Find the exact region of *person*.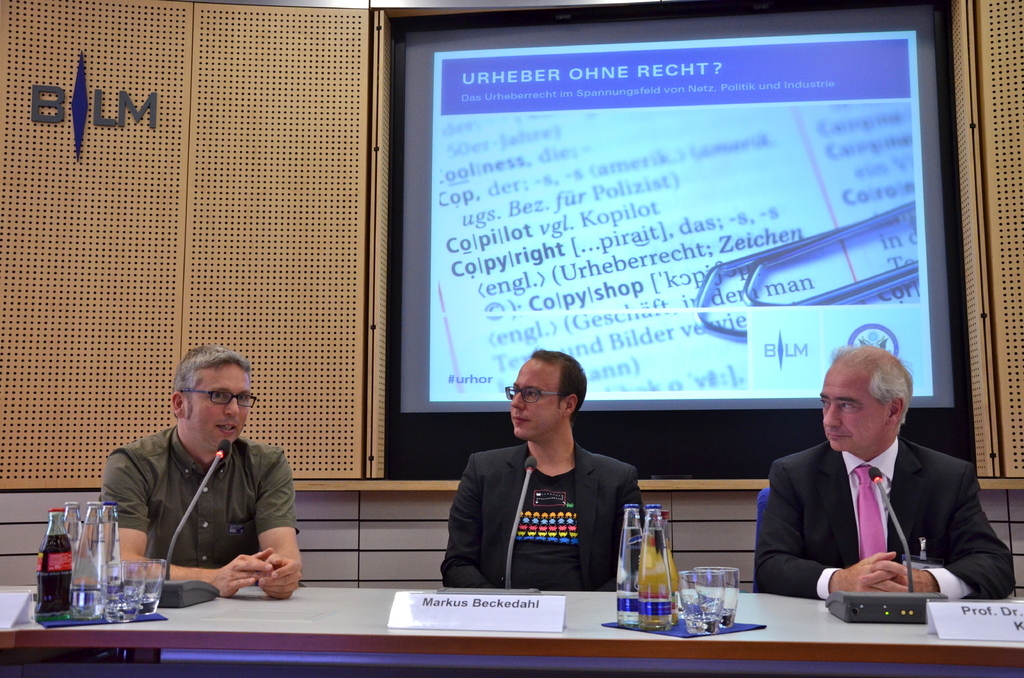
Exact region: (755, 332, 980, 629).
